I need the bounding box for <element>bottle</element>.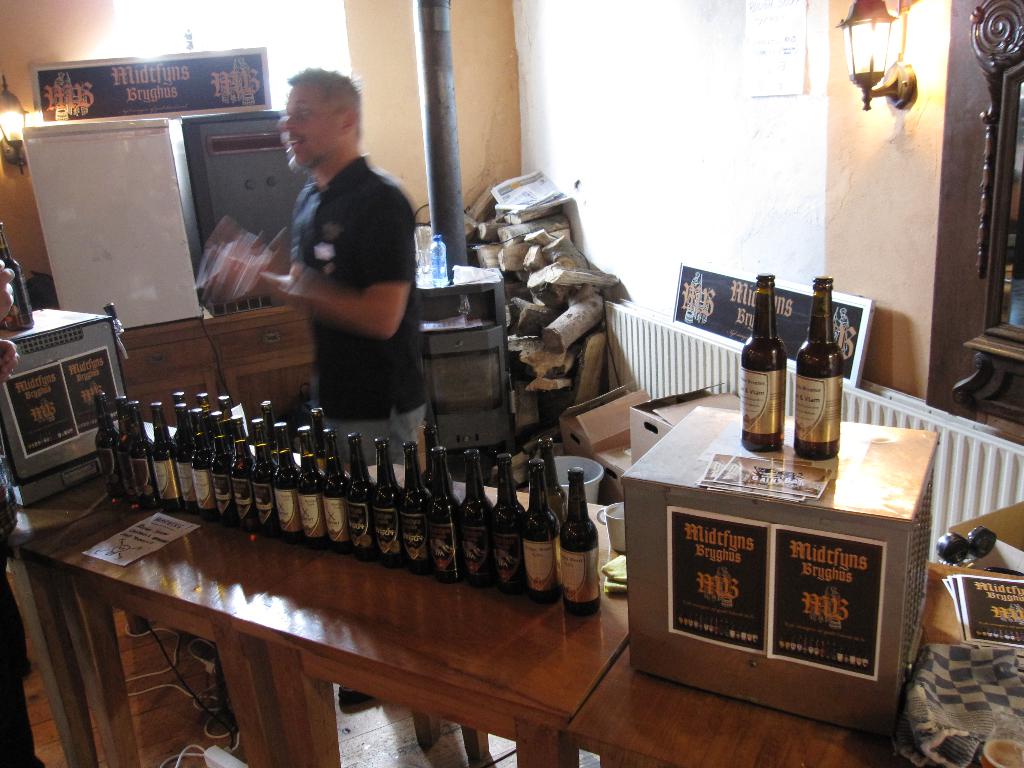
Here it is: bbox=[175, 391, 191, 438].
